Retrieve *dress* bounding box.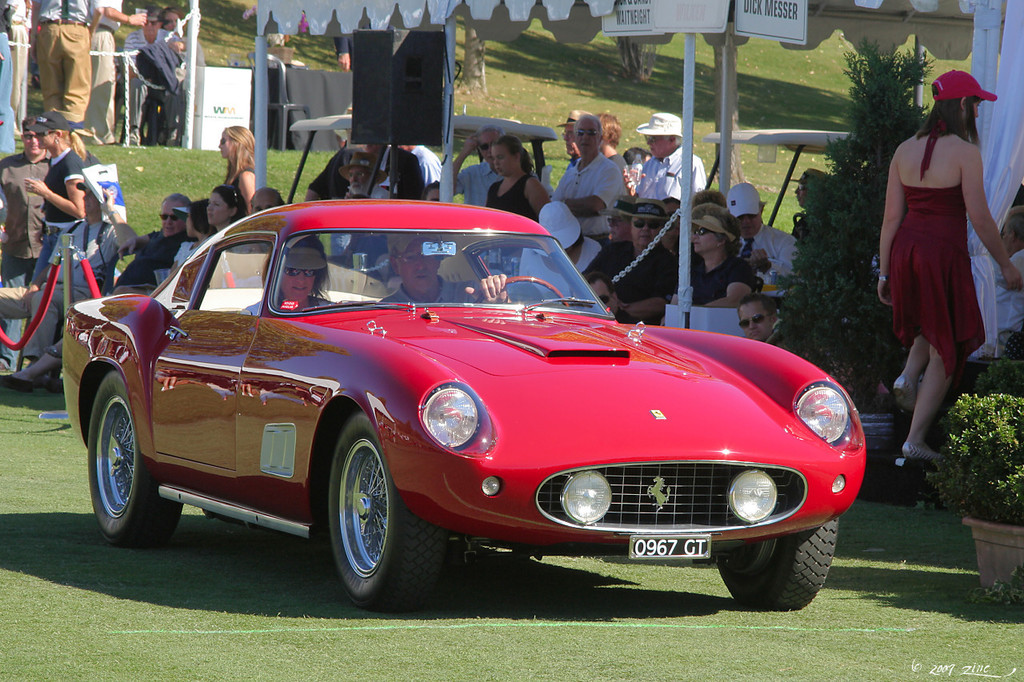
Bounding box: x1=885, y1=120, x2=991, y2=369.
